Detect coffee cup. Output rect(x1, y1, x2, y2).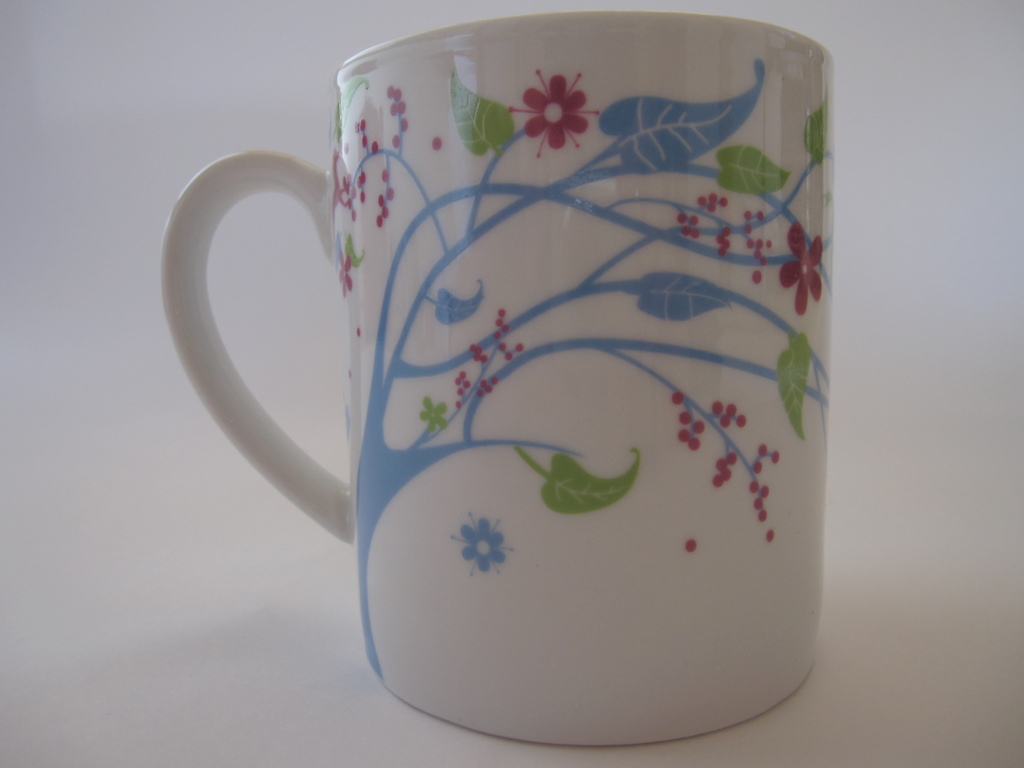
rect(156, 10, 828, 749).
